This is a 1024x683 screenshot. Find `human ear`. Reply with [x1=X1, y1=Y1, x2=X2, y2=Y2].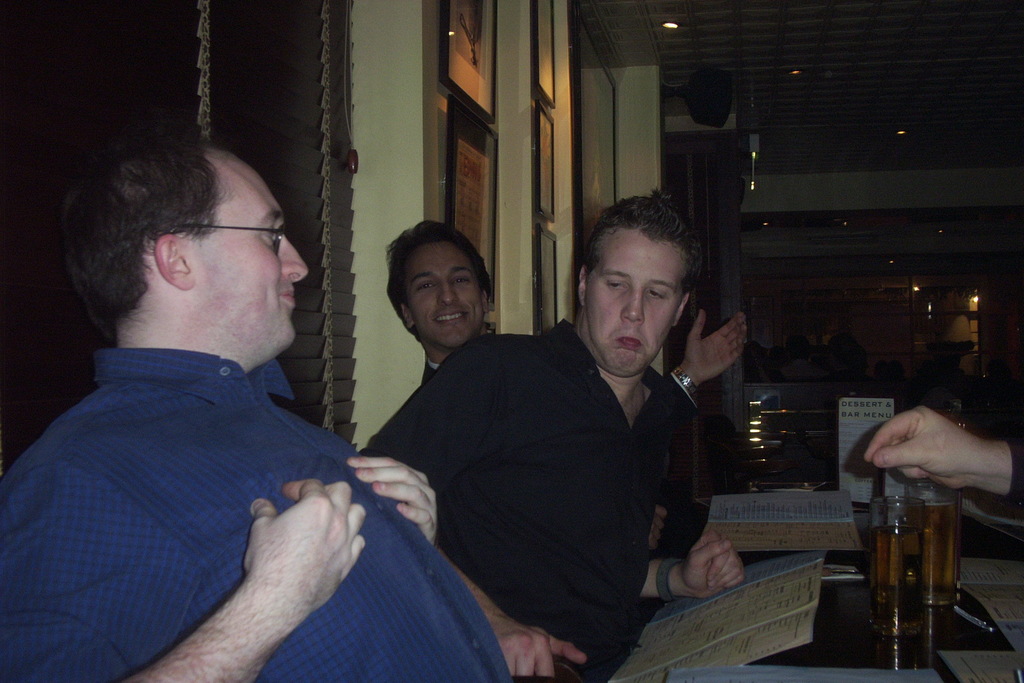
[x1=578, y1=268, x2=588, y2=304].
